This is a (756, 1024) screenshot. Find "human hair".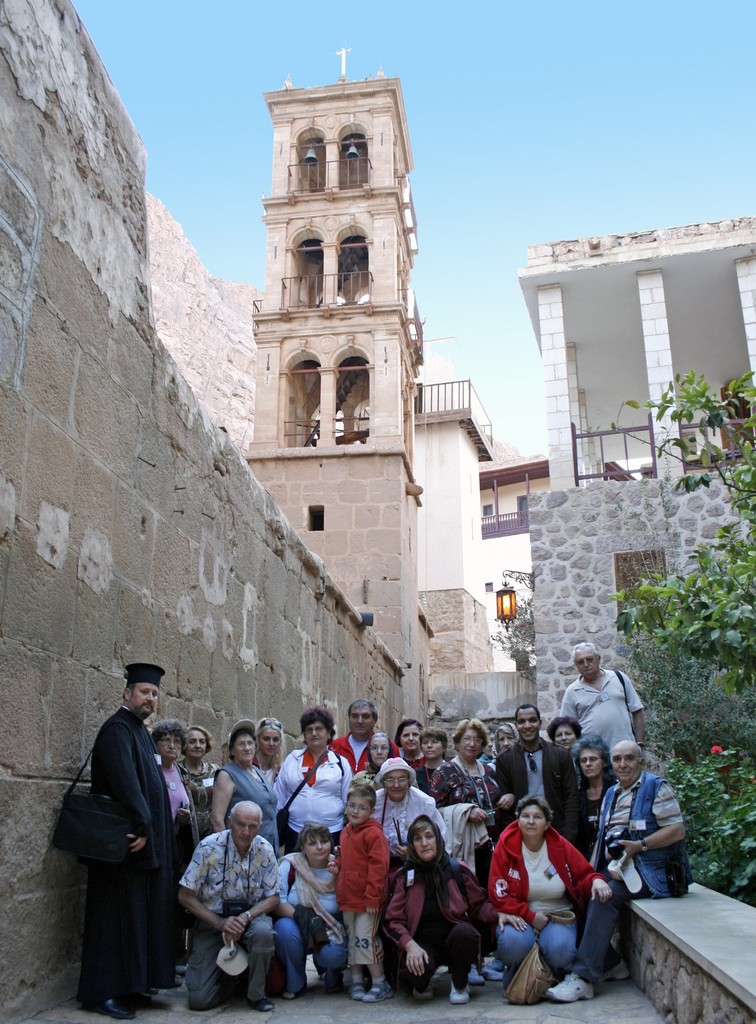
Bounding box: BBox(186, 724, 214, 751).
